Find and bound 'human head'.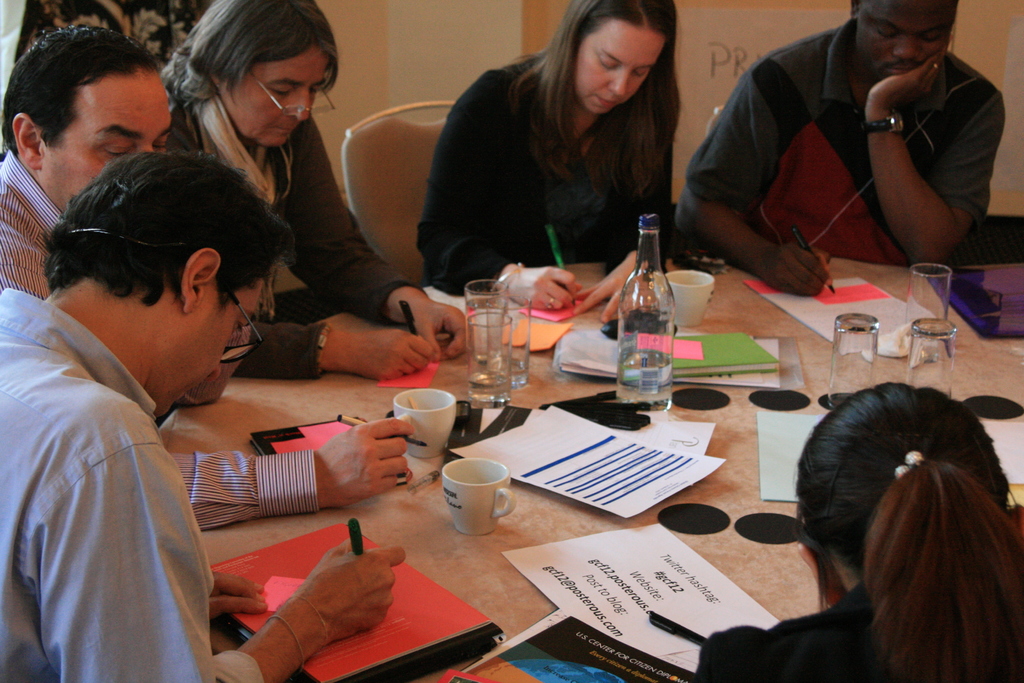
Bound: box(852, 0, 961, 81).
